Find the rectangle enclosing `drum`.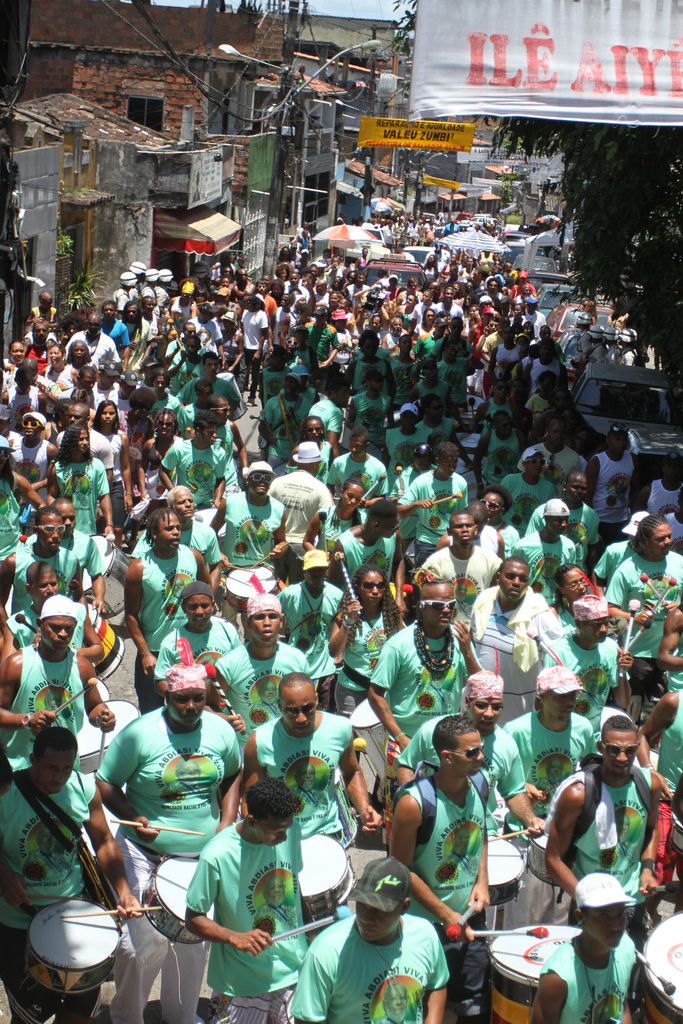
bbox=(5, 860, 144, 1007).
